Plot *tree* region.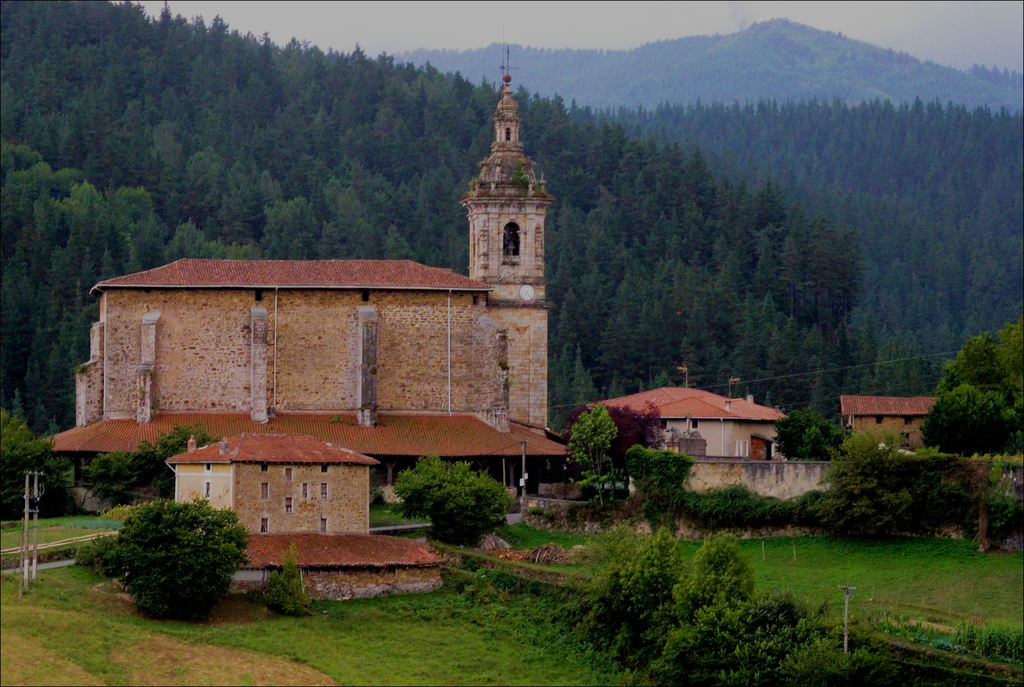
Plotted at [228,31,261,70].
